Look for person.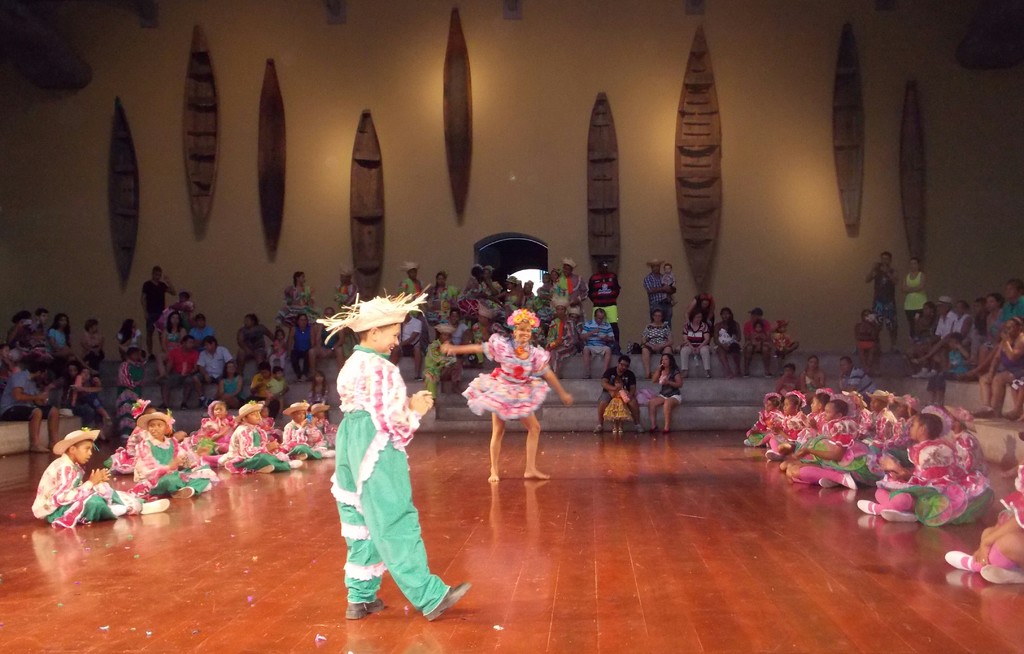
Found: Rect(33, 422, 173, 536).
